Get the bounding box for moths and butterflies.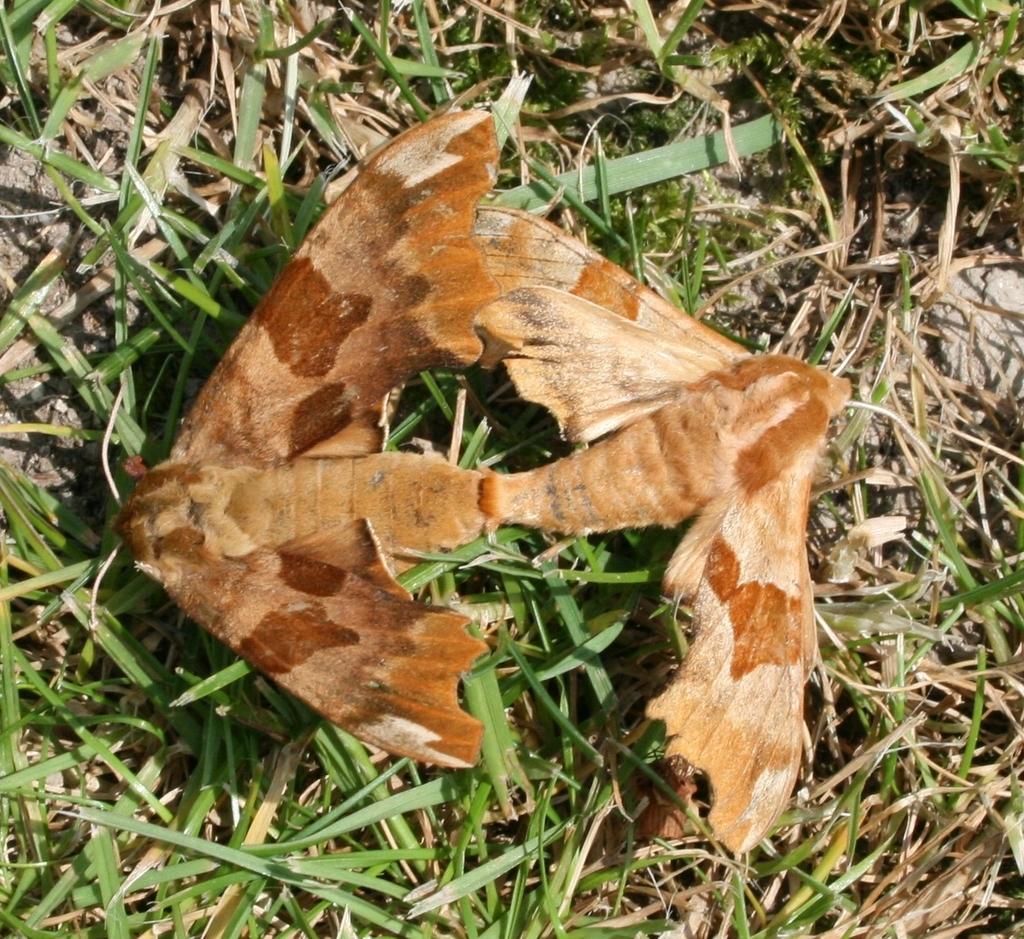
(left=476, top=200, right=855, bottom=858).
